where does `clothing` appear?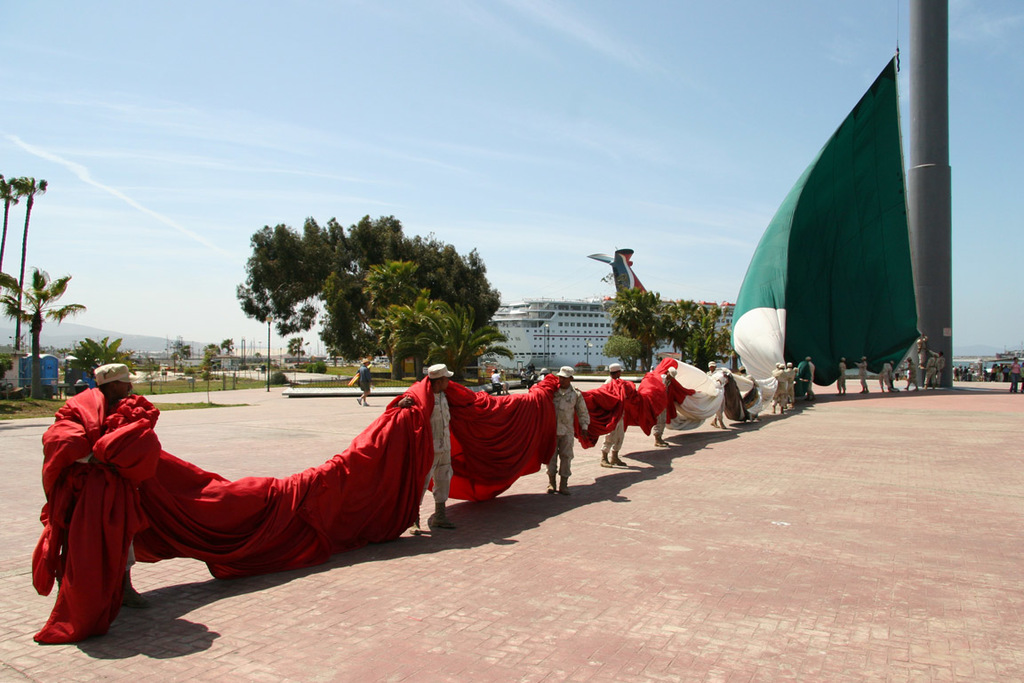
Appears at bbox=[914, 338, 926, 365].
